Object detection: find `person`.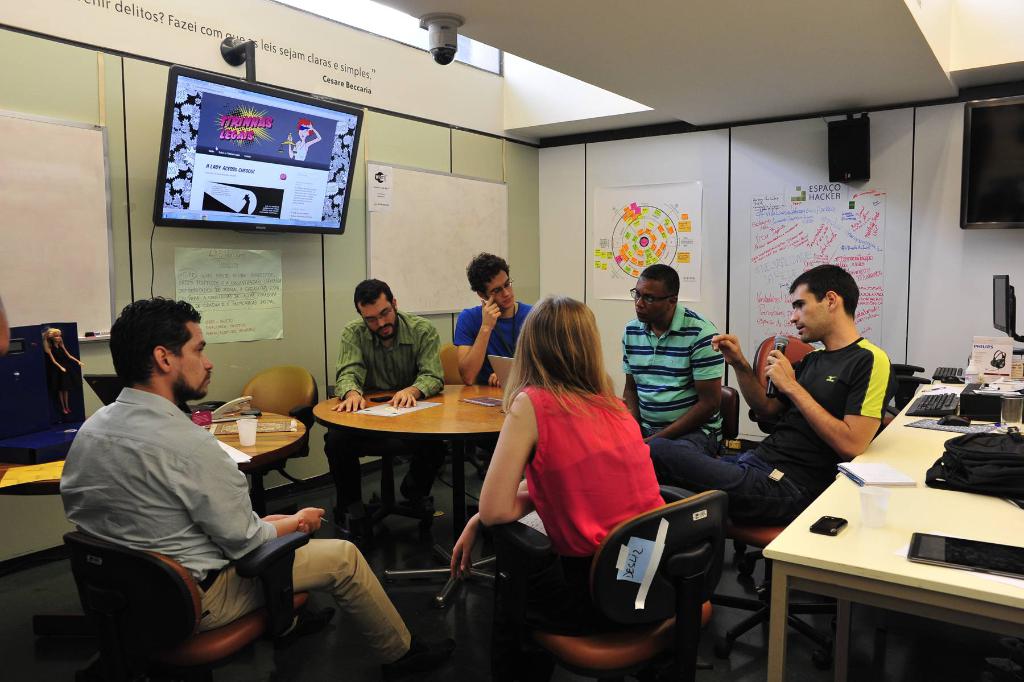
l=649, t=262, r=892, b=527.
